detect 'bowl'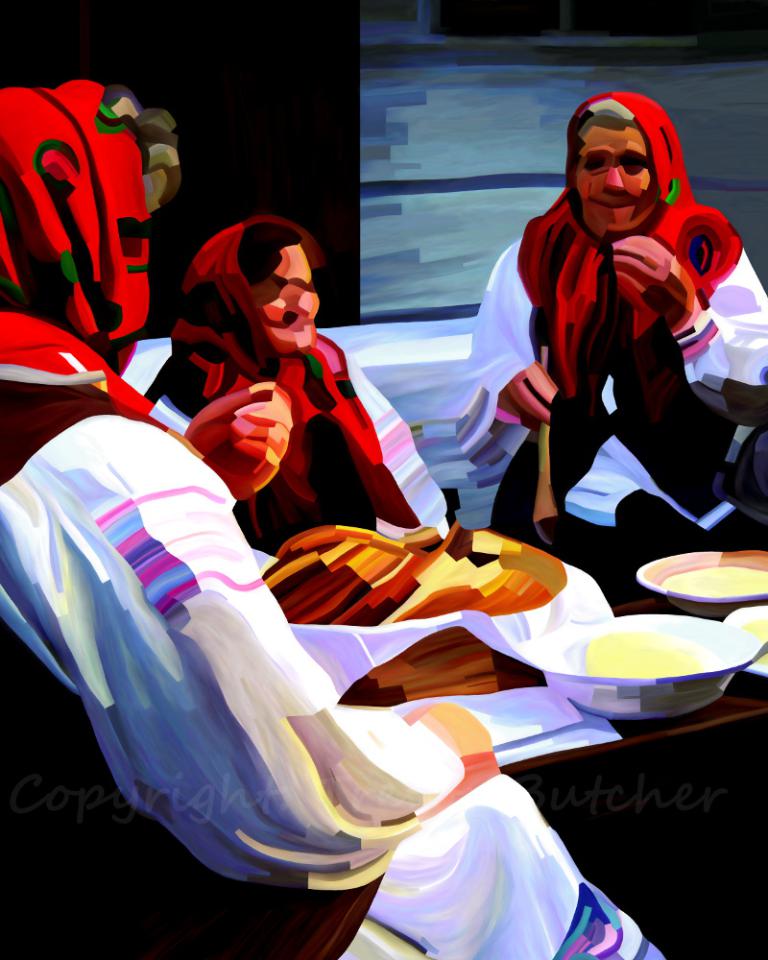
(x1=545, y1=613, x2=762, y2=711)
